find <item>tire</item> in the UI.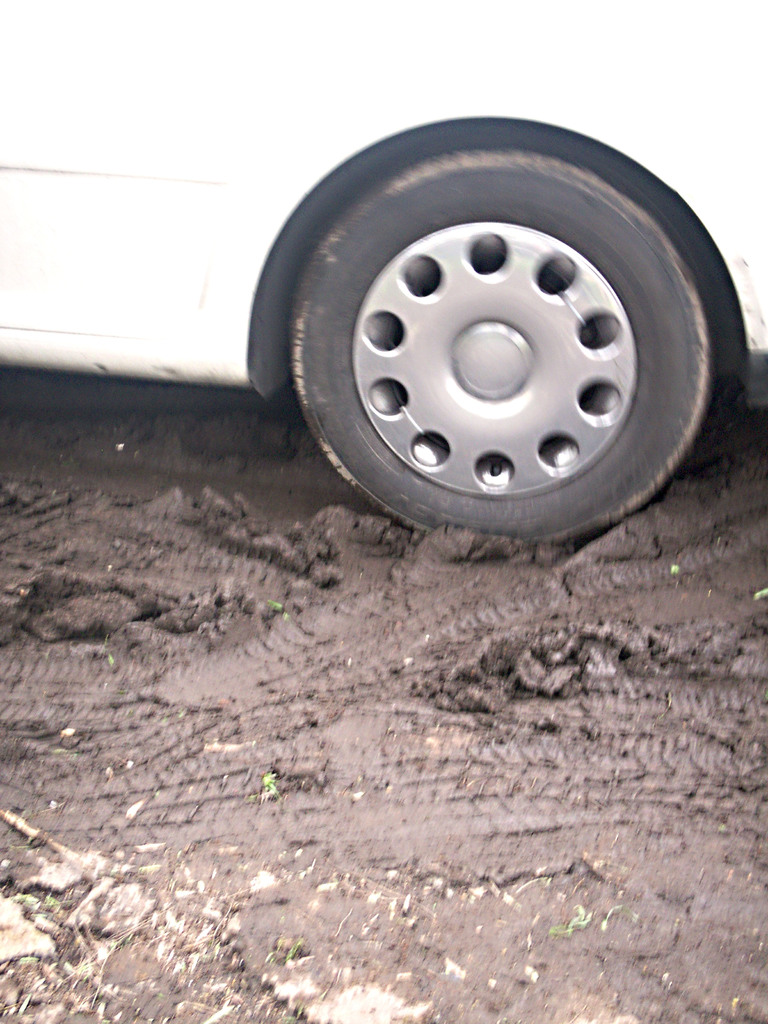
UI element at 279,141,722,547.
